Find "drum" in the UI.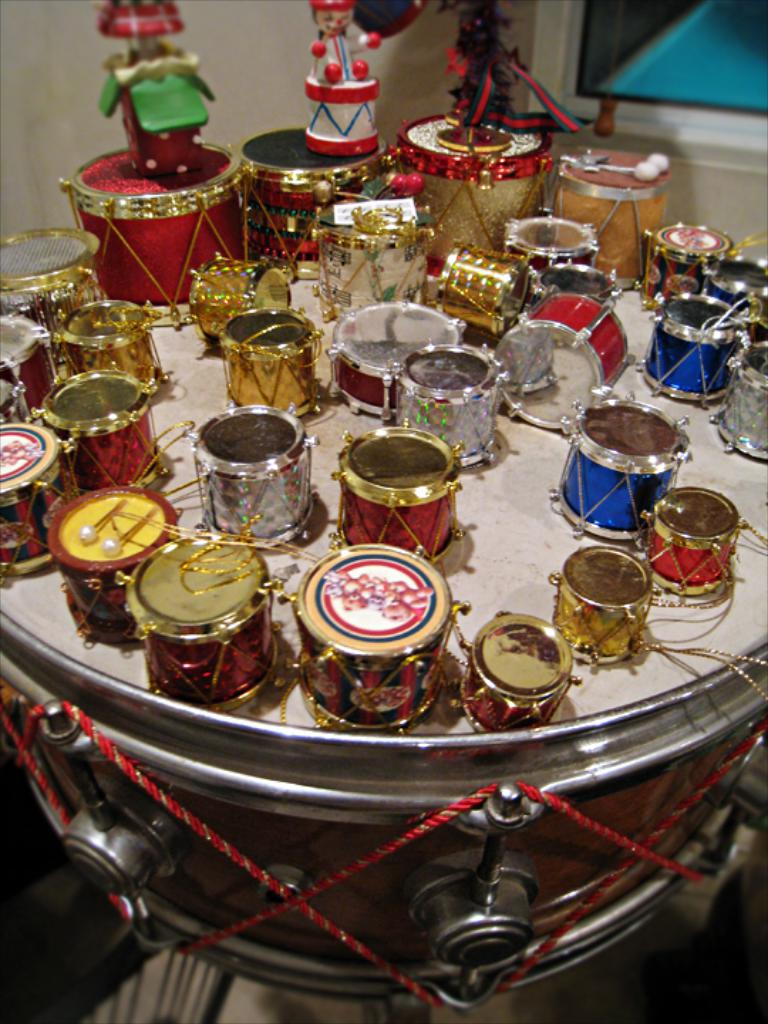
UI element at [left=193, top=263, right=290, bottom=346].
